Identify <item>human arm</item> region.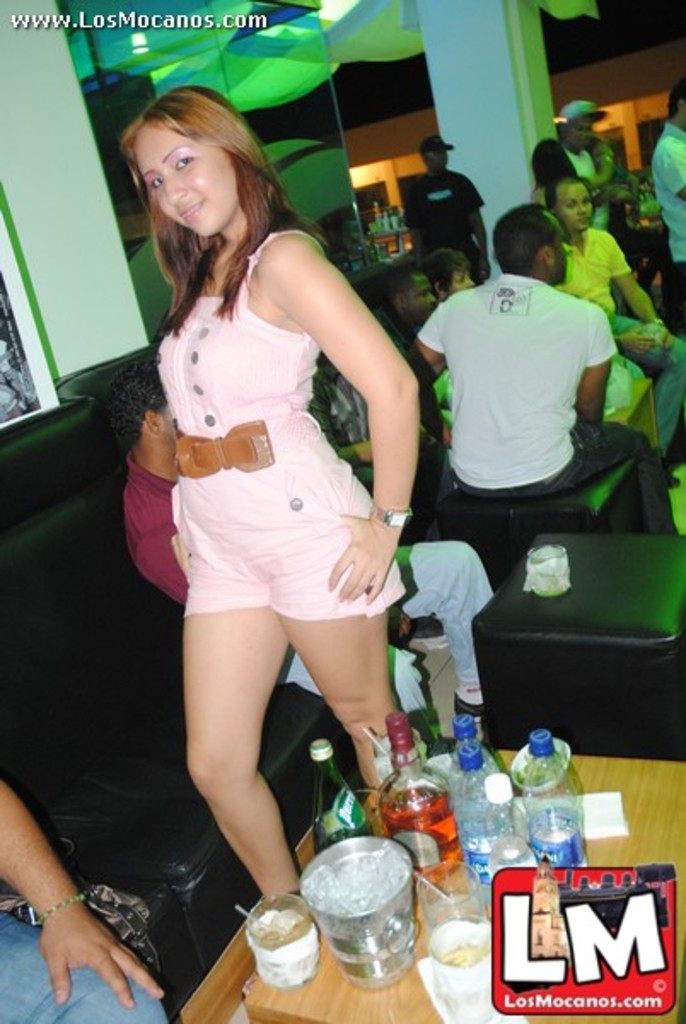
Region: (x1=468, y1=174, x2=490, y2=275).
